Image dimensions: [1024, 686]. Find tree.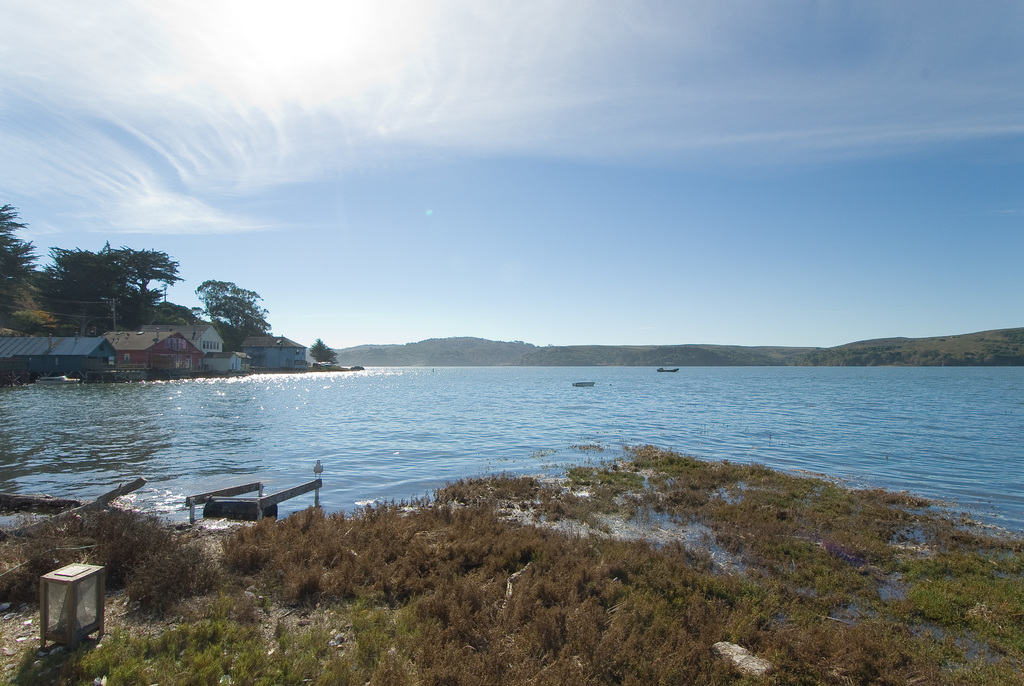
{"x1": 191, "y1": 281, "x2": 271, "y2": 350}.
